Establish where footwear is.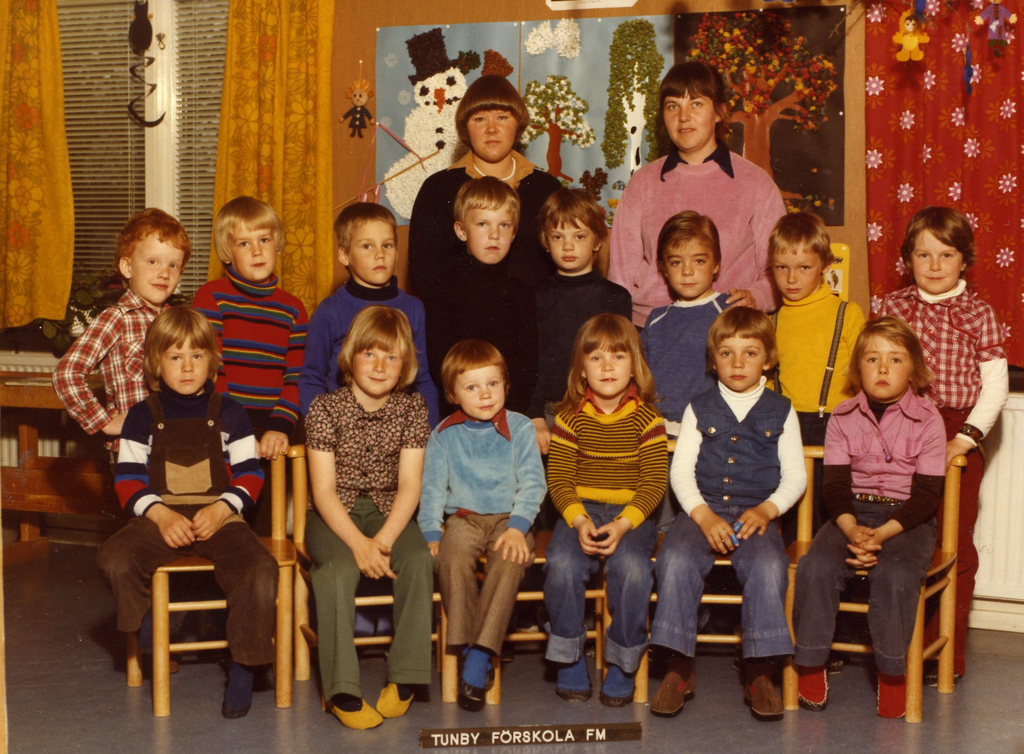
Established at x1=792 y1=664 x2=838 y2=711.
